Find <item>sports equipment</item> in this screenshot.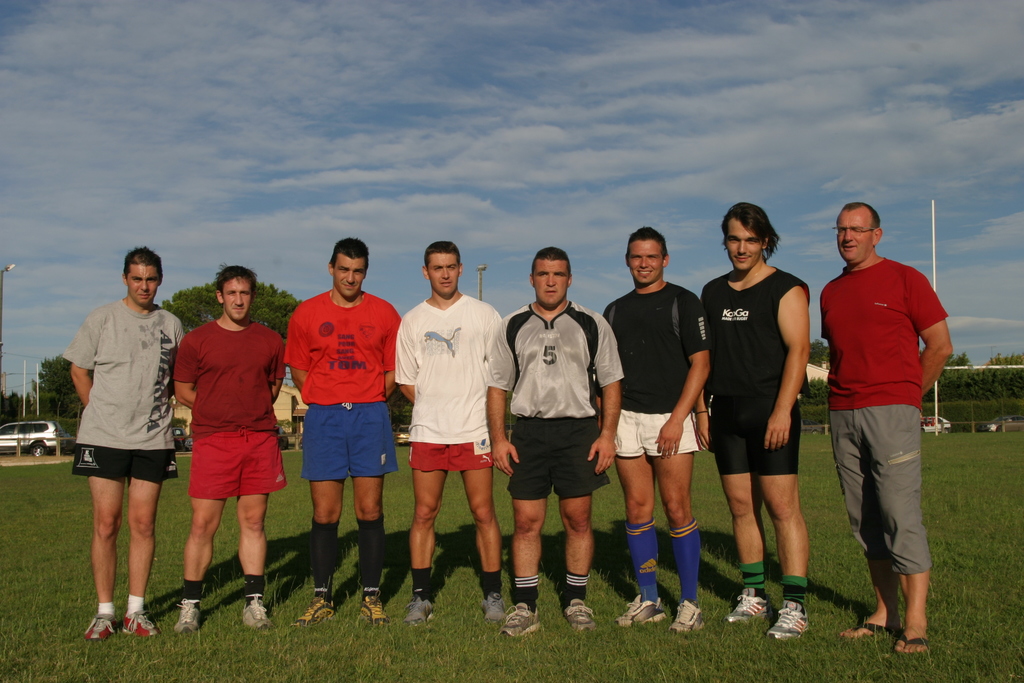
The bounding box for <item>sports equipment</item> is (560,600,598,632).
